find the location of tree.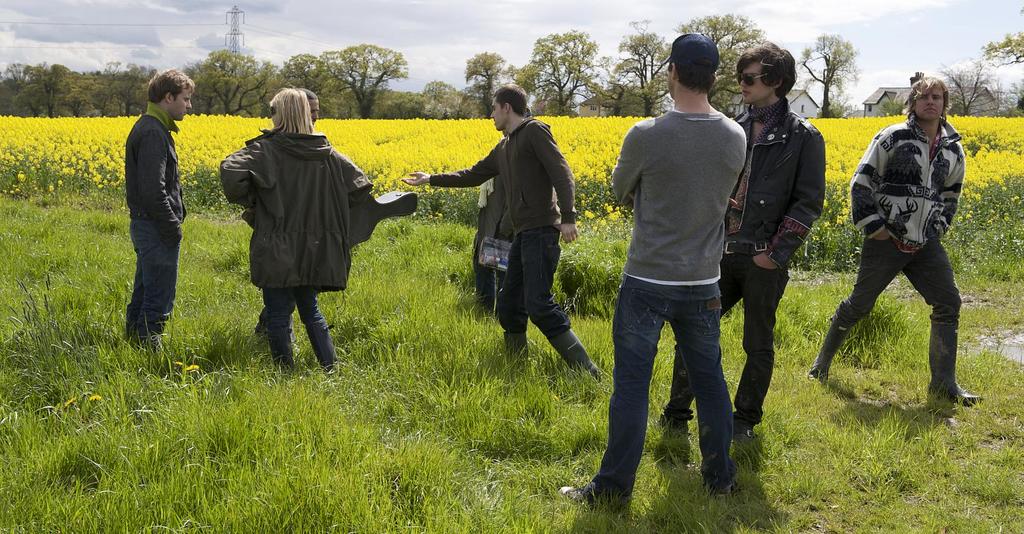
Location: 506,30,607,118.
